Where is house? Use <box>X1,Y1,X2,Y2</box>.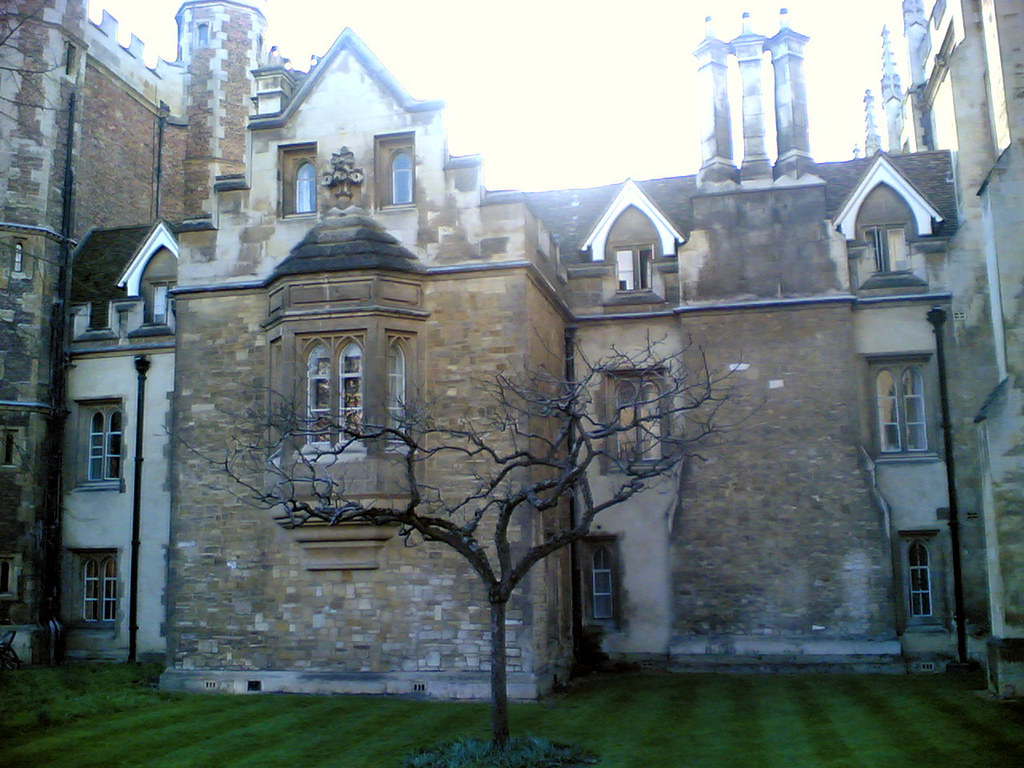
<box>0,0,1023,726</box>.
